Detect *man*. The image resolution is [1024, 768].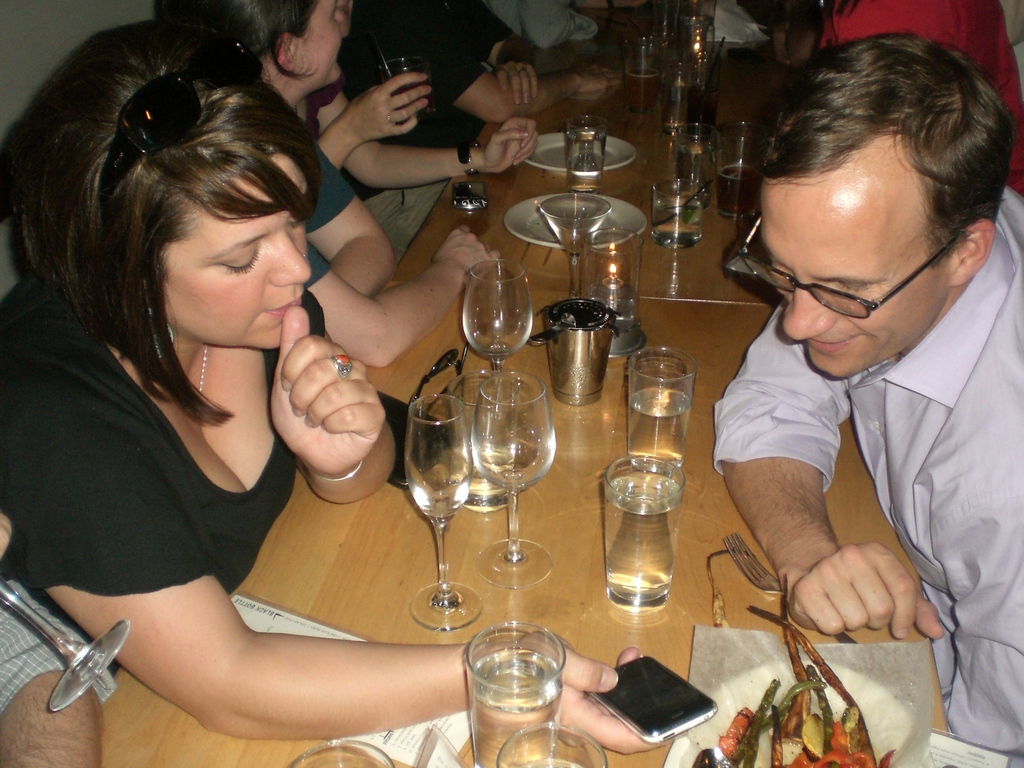
<region>691, 29, 1023, 706</region>.
